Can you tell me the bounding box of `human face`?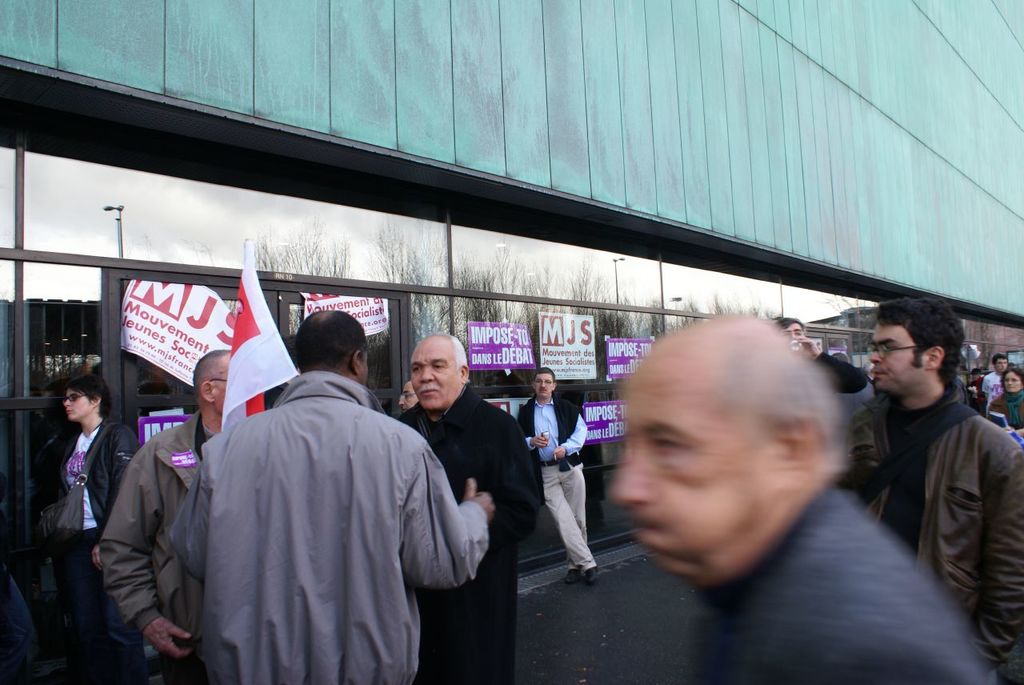
BBox(783, 323, 808, 344).
